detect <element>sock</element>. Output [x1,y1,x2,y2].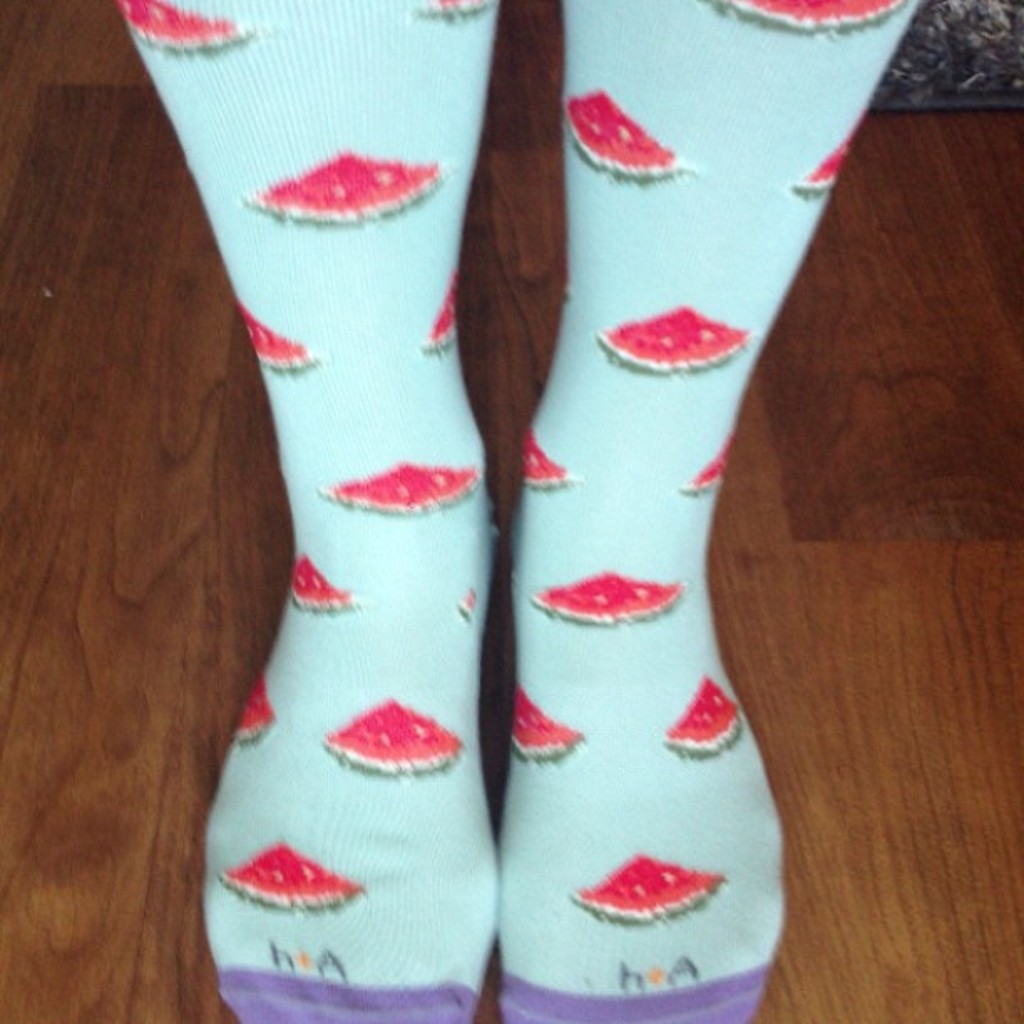
[494,0,922,1022].
